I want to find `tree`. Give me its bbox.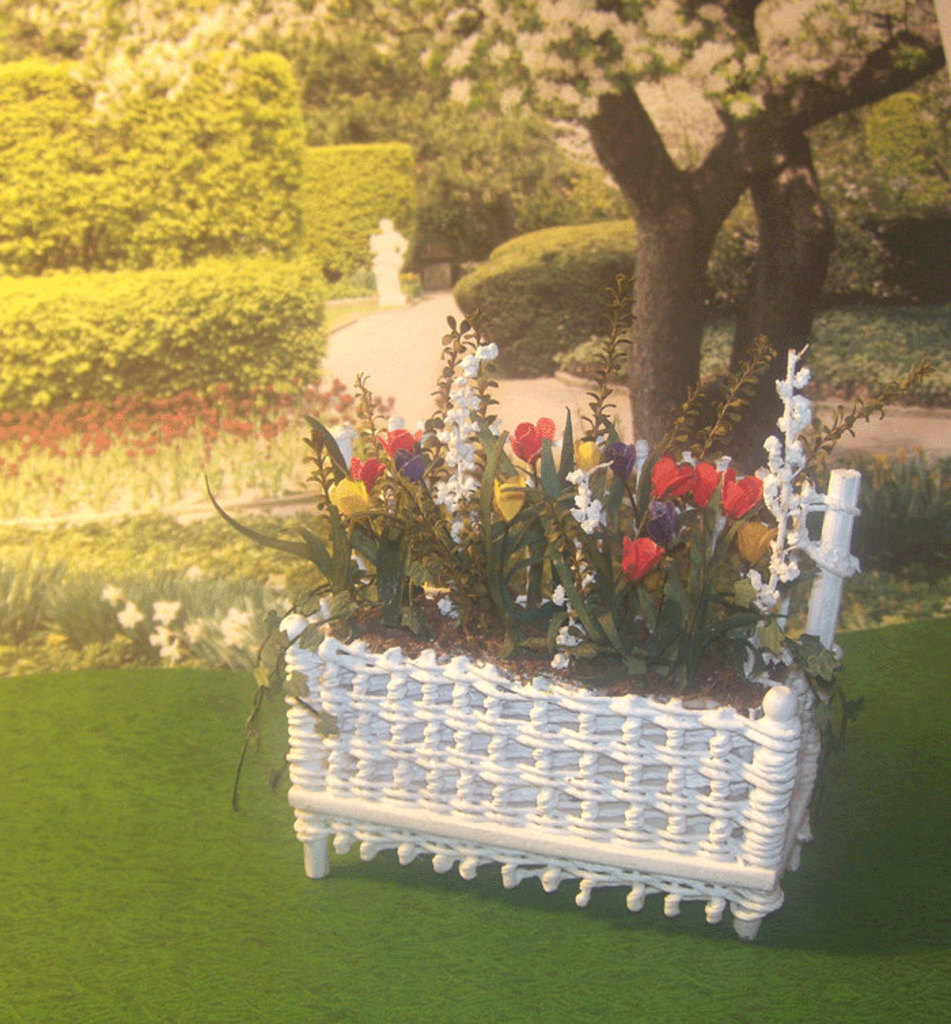
BBox(360, 0, 950, 482).
